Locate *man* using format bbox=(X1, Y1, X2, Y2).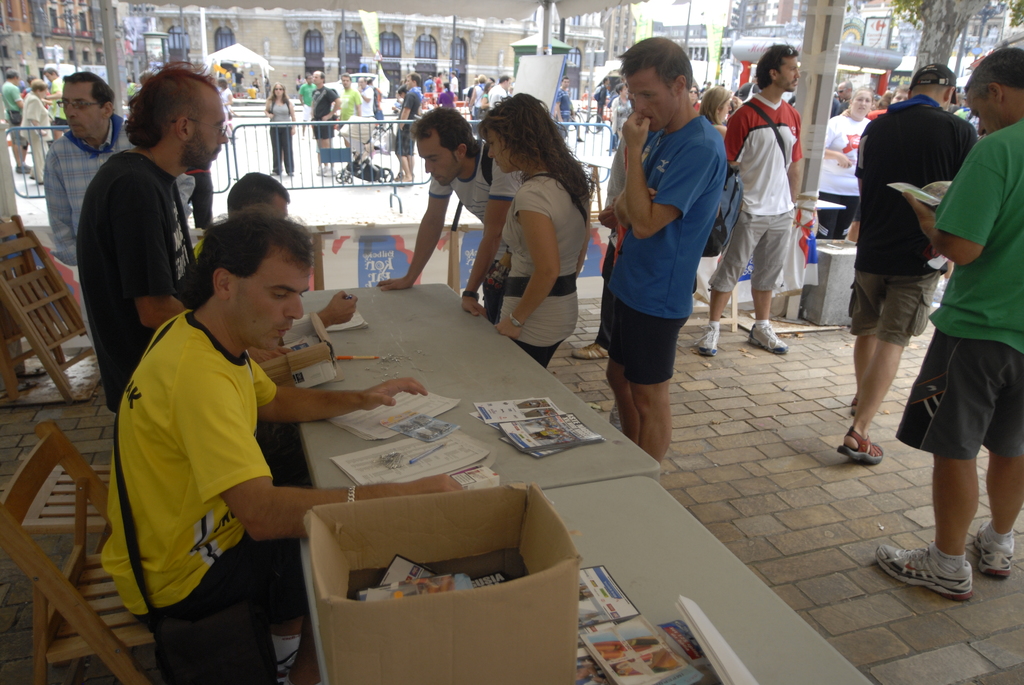
bbox=(488, 75, 513, 114).
